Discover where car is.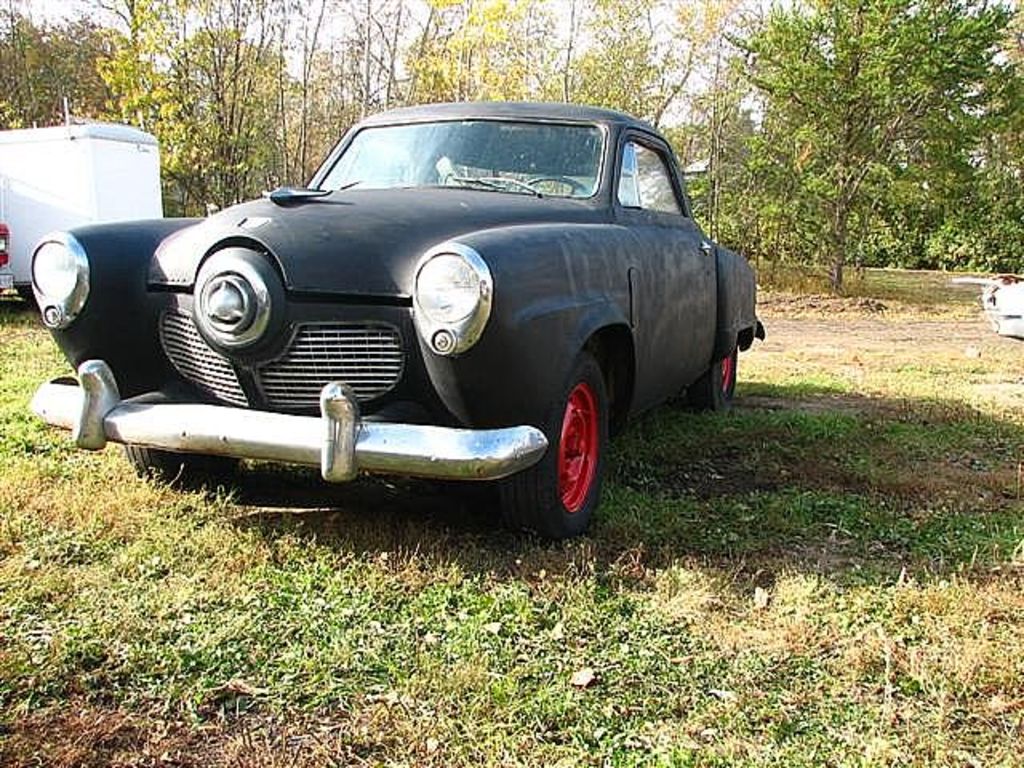
Discovered at {"x1": 989, "y1": 278, "x2": 1022, "y2": 333}.
